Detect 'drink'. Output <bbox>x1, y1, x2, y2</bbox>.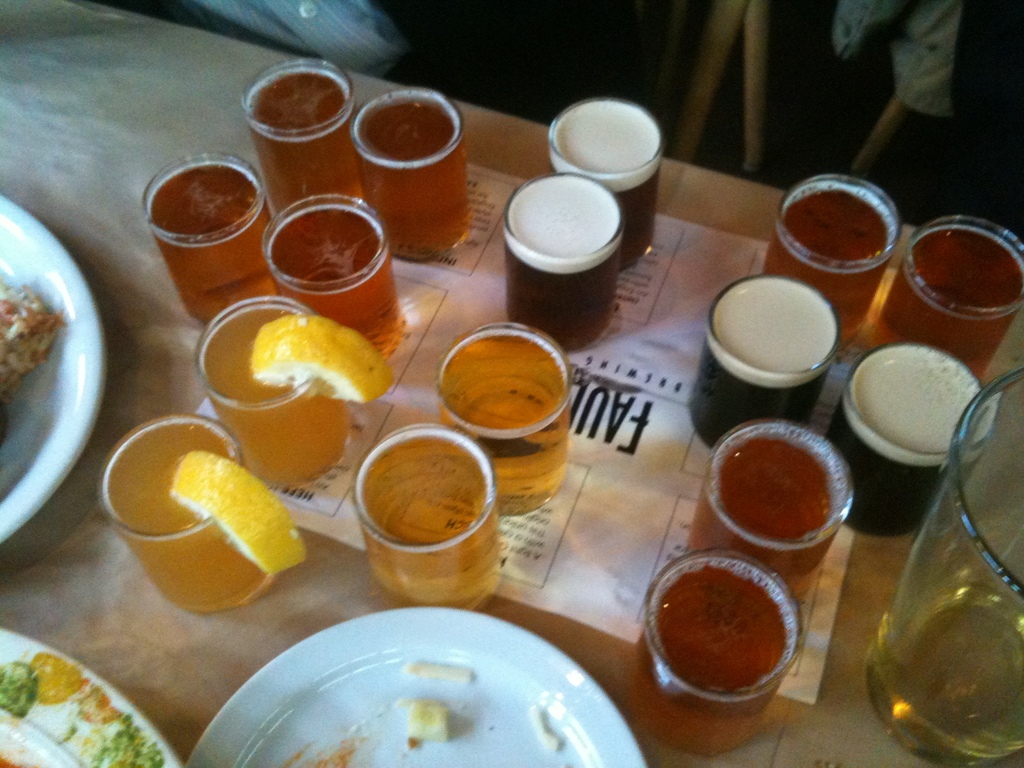
<bbox>684, 418, 852, 611</bbox>.
